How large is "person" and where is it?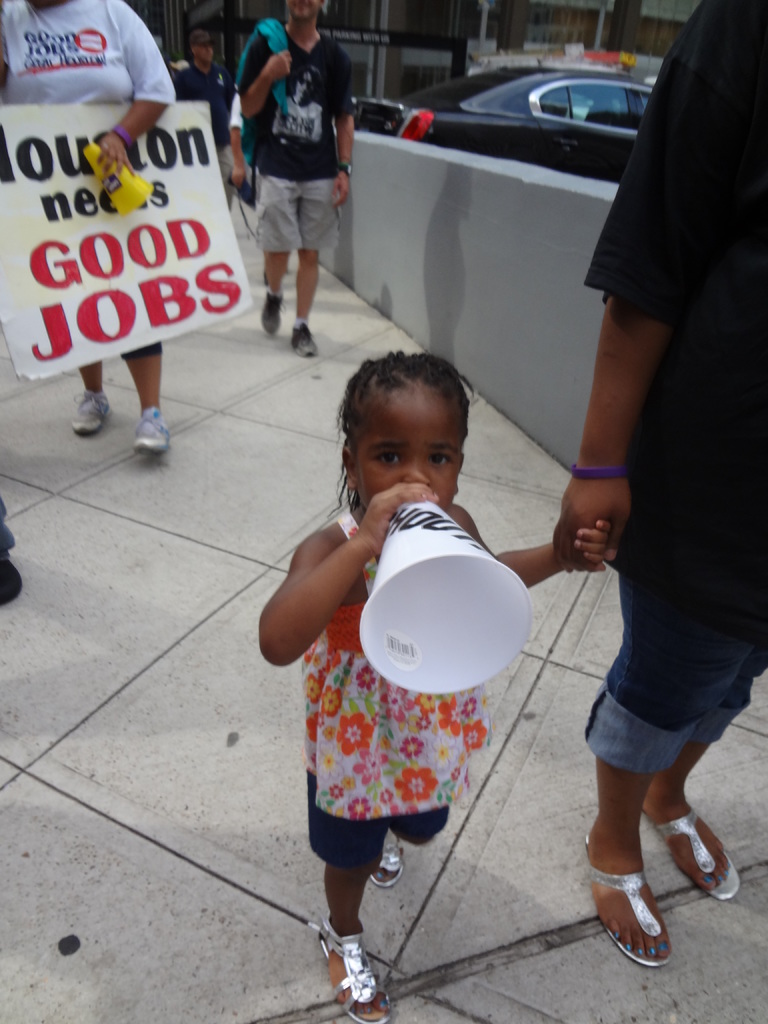
Bounding box: (left=0, top=0, right=186, bottom=463).
